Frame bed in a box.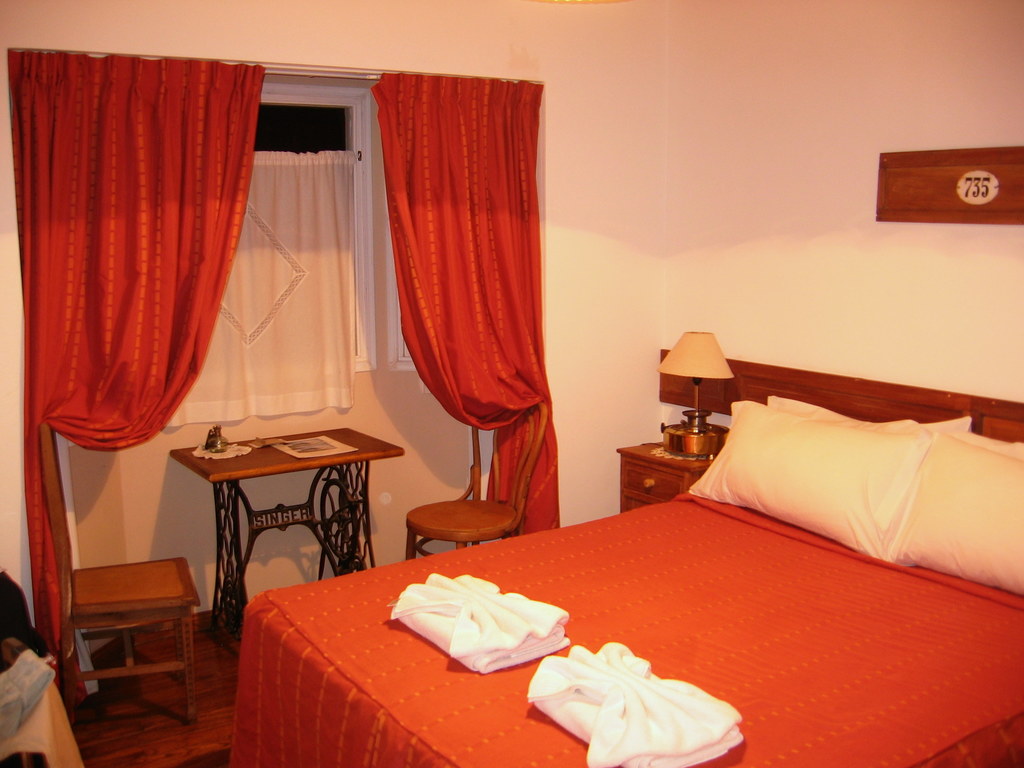
rect(226, 383, 1023, 767).
